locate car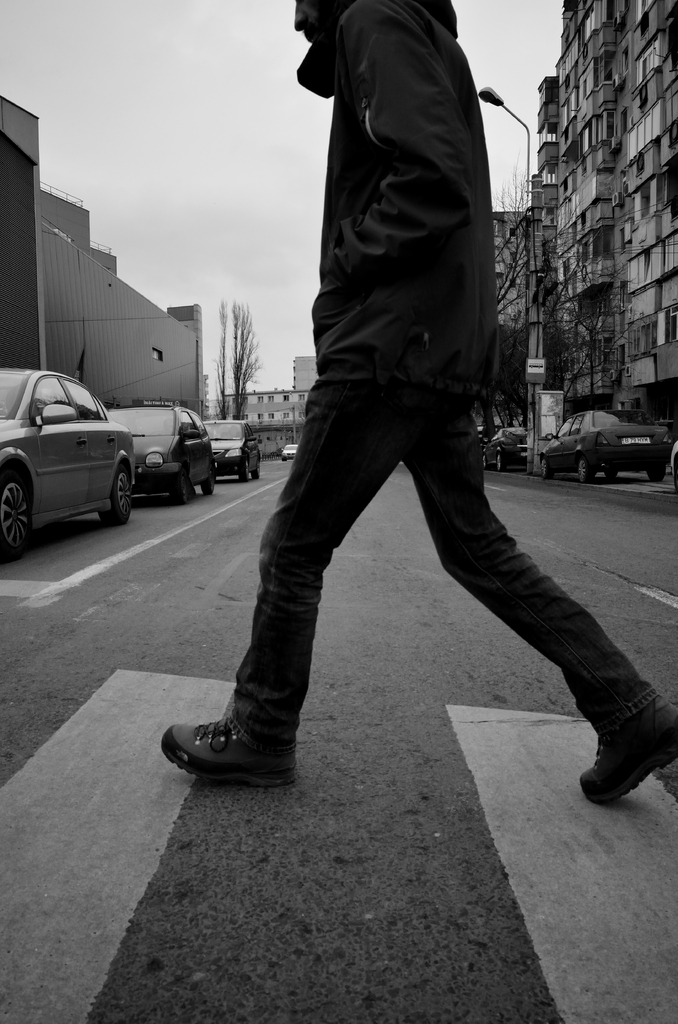
(left=284, top=443, right=298, bottom=461)
